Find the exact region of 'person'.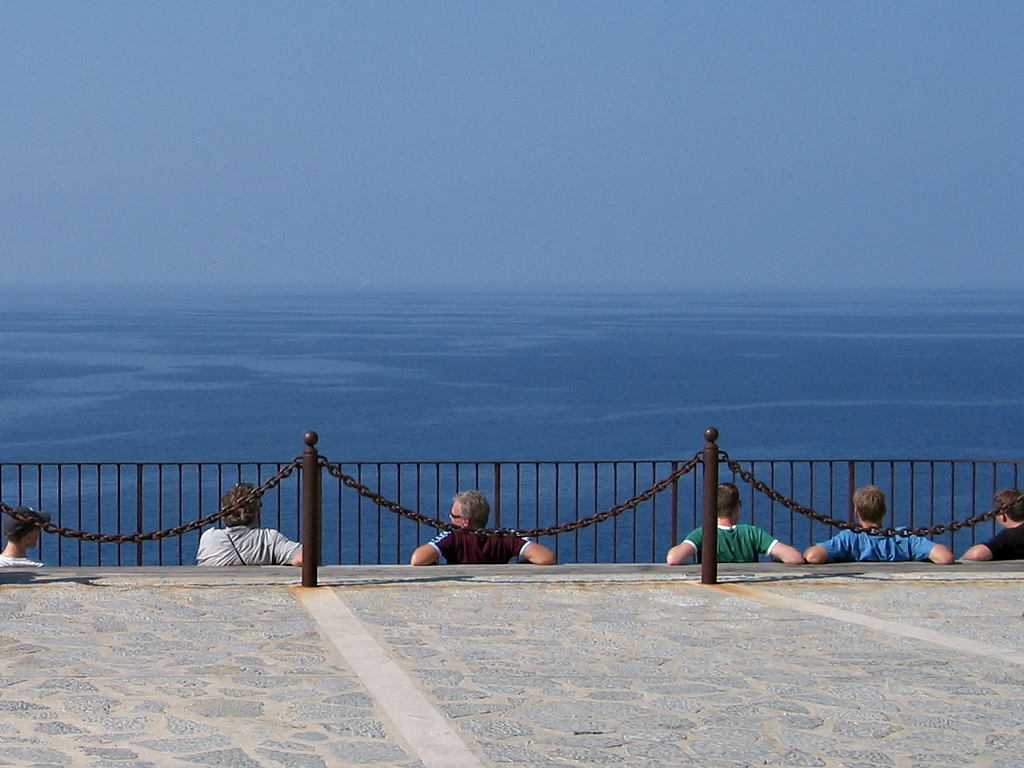
Exact region: (196, 482, 305, 566).
